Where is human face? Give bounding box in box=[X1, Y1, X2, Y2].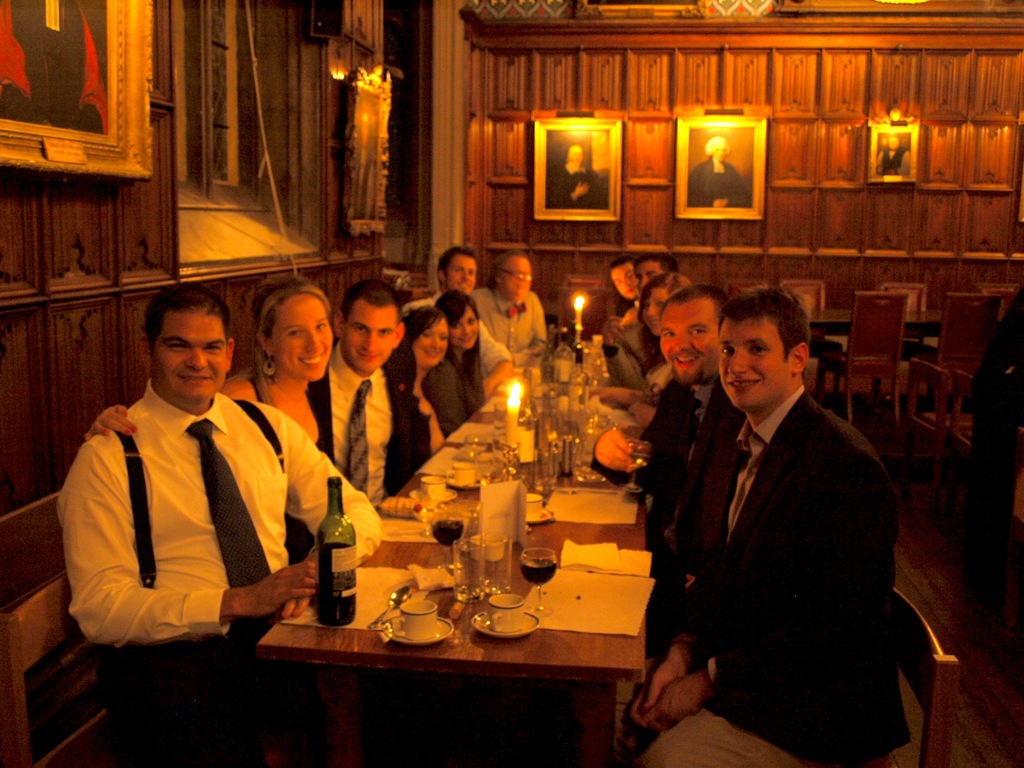
box=[717, 324, 792, 409].
